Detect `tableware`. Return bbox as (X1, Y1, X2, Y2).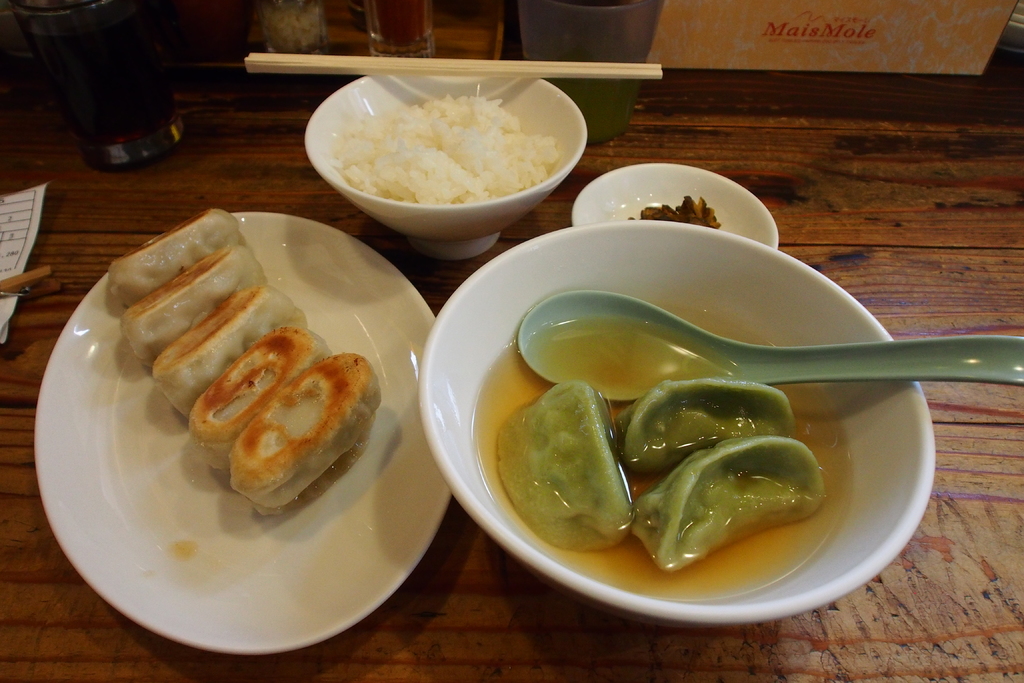
(416, 206, 941, 630).
